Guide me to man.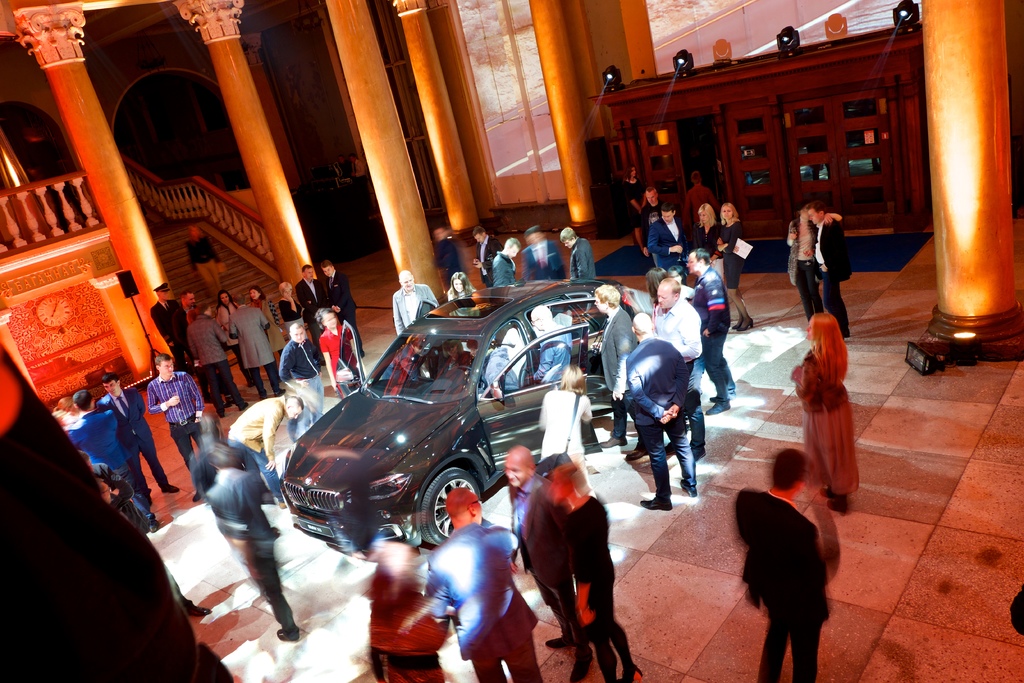
Guidance: box(292, 265, 325, 365).
